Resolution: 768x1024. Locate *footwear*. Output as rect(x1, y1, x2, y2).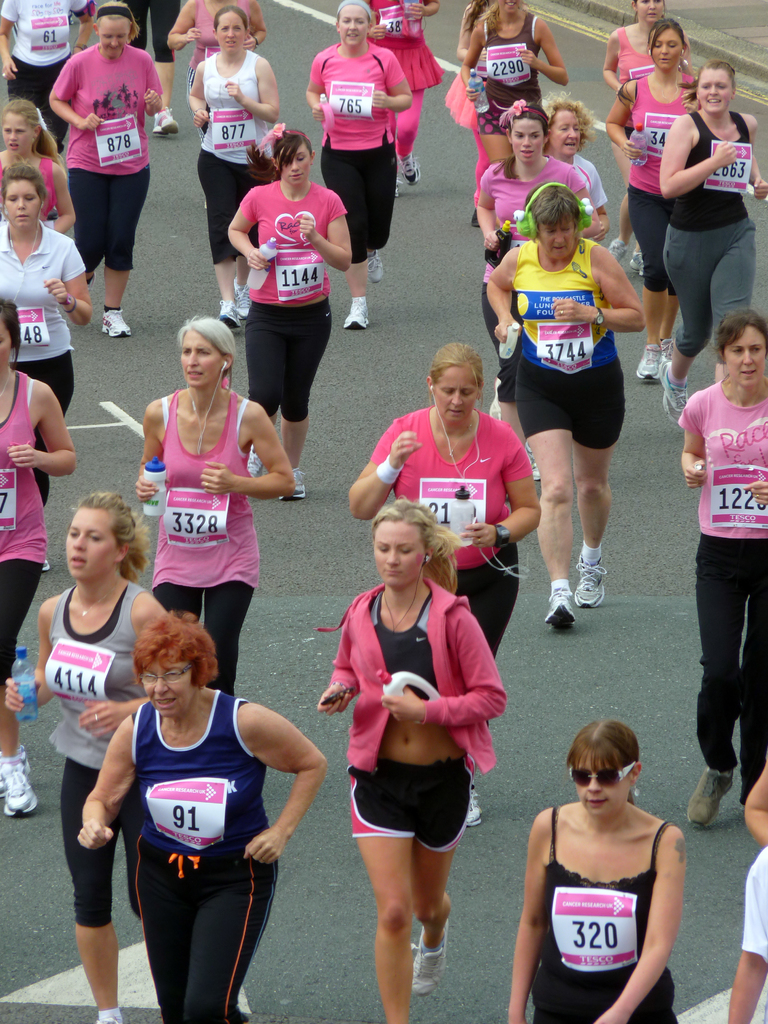
rect(637, 340, 658, 386).
